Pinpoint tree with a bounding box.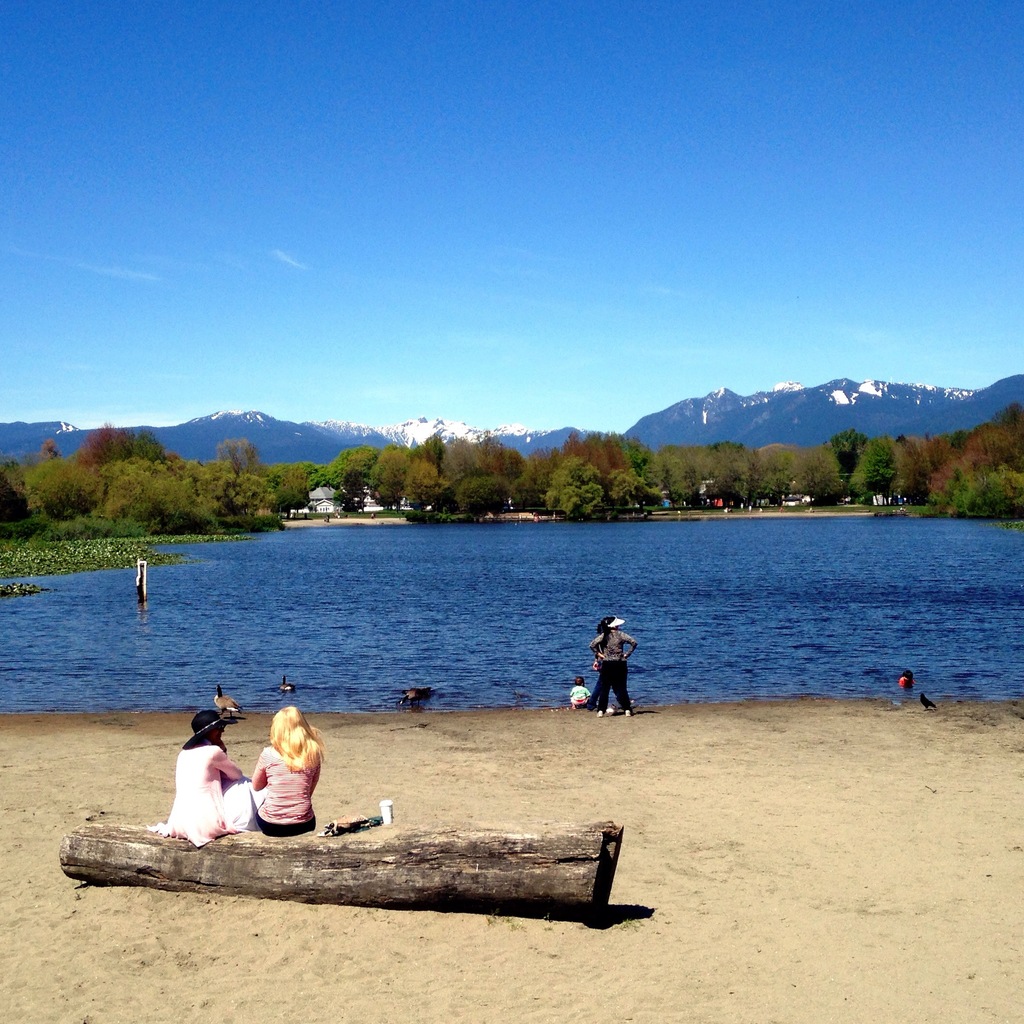
(left=96, top=449, right=205, bottom=525).
